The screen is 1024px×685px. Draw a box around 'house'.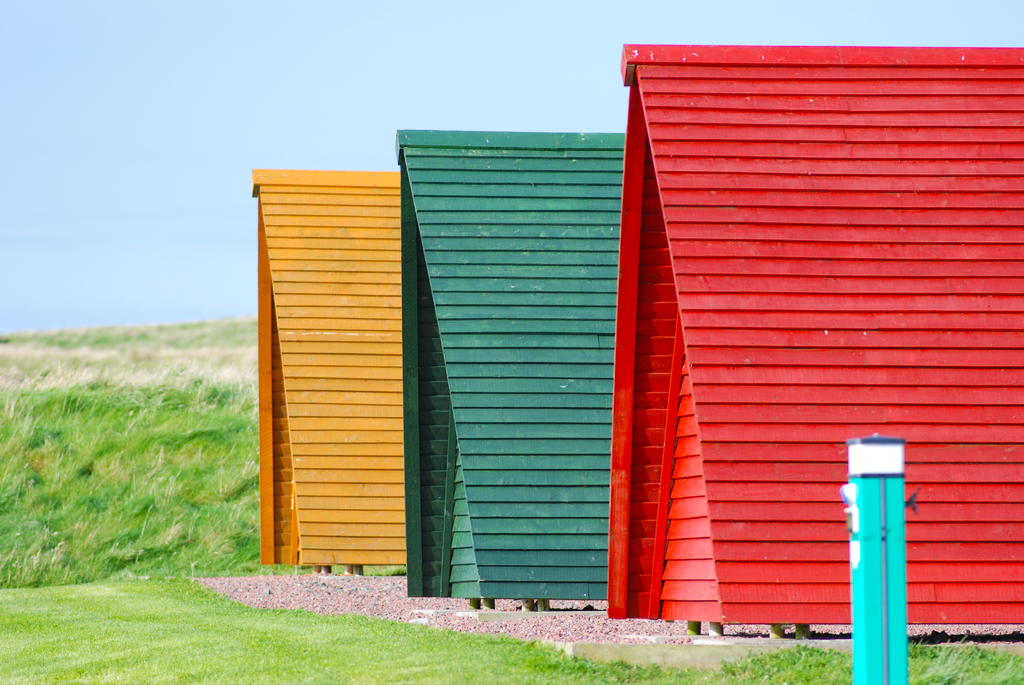
250,167,410,574.
